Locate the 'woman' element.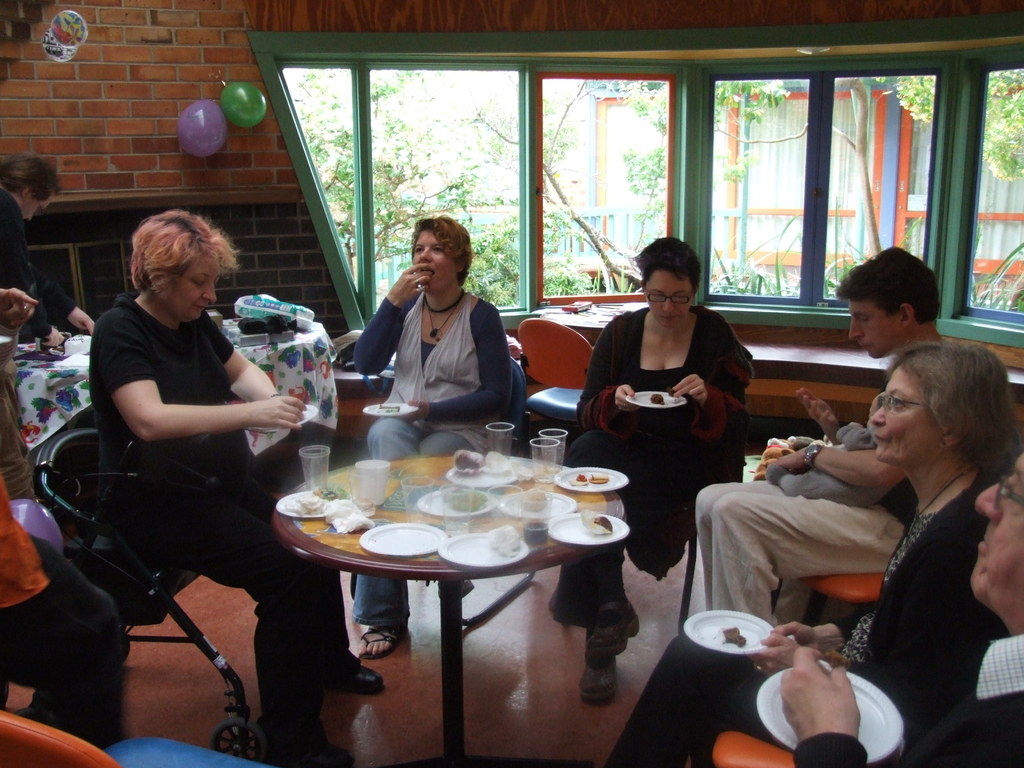
Element bbox: x1=86 y1=205 x2=387 y2=767.
